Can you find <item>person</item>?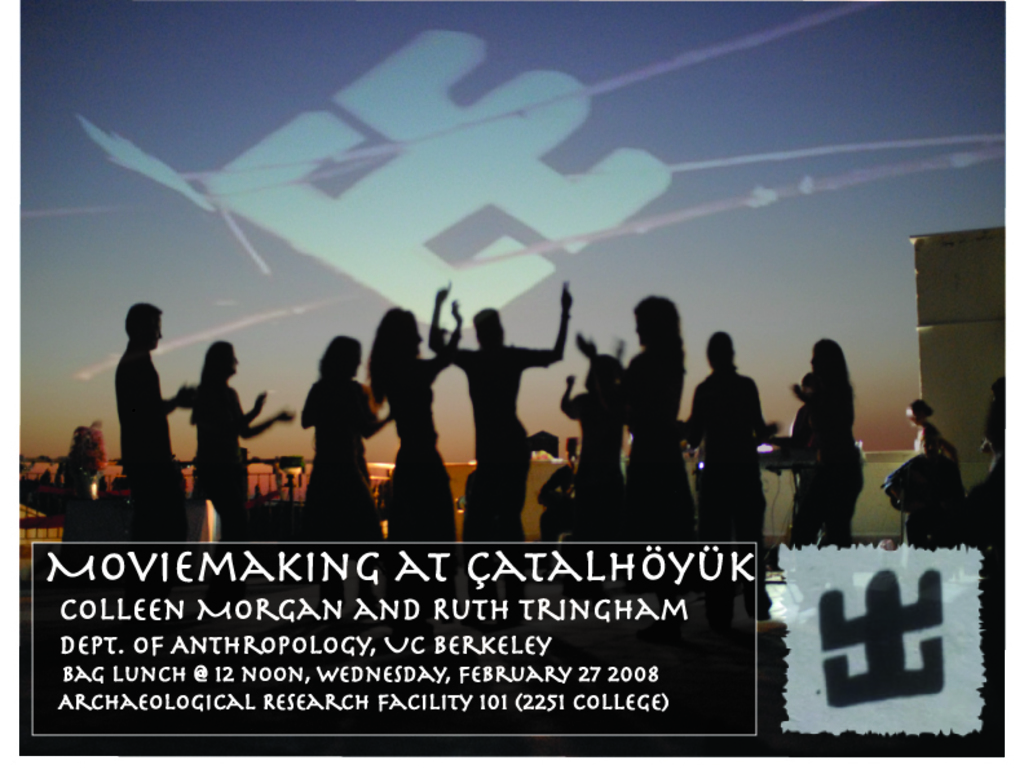
Yes, bounding box: 782,339,860,550.
